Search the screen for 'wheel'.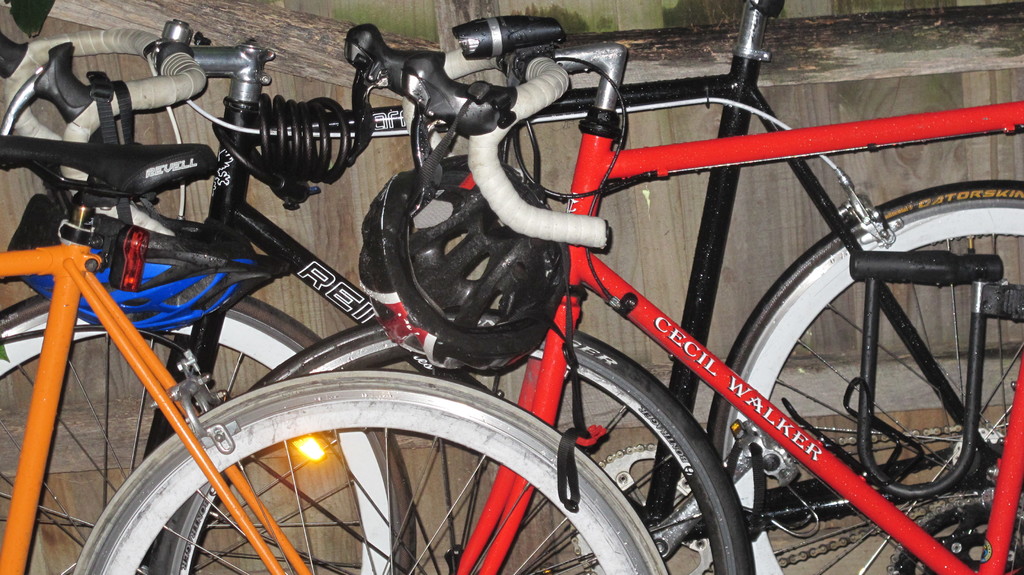
Found at {"x1": 150, "y1": 321, "x2": 753, "y2": 574}.
